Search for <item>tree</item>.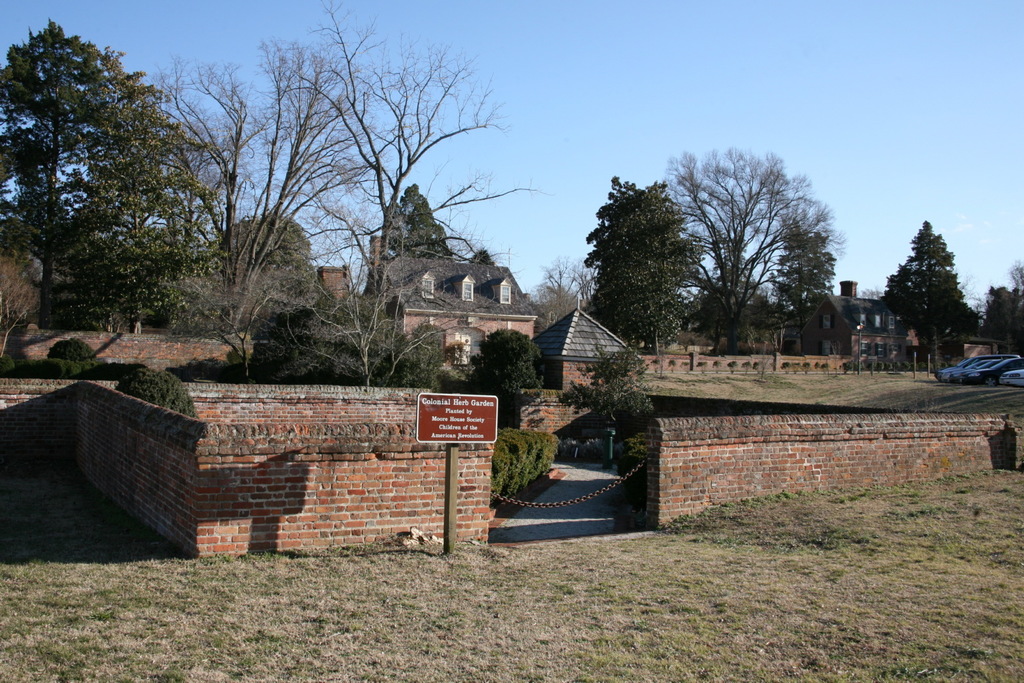
Found at l=465, t=243, r=494, b=266.
